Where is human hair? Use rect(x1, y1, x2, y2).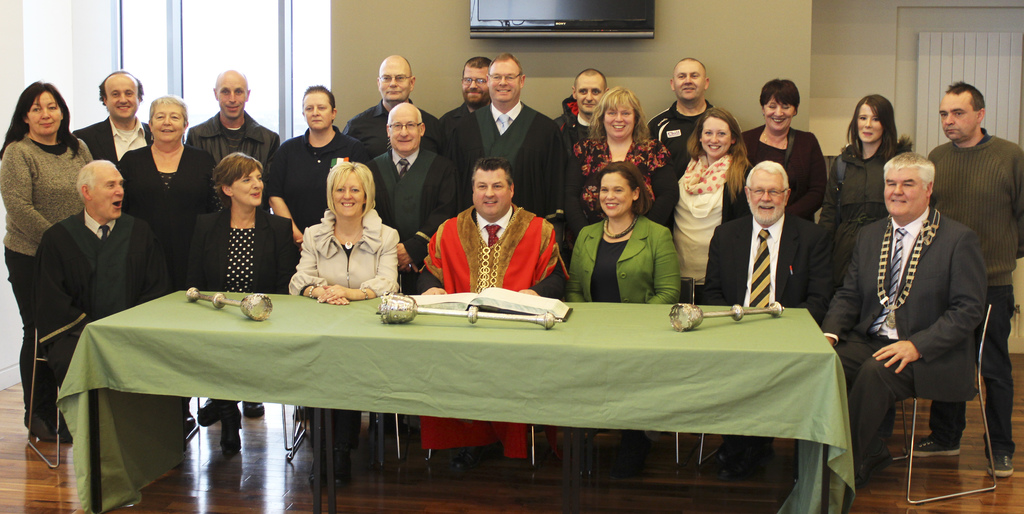
rect(99, 70, 147, 102).
